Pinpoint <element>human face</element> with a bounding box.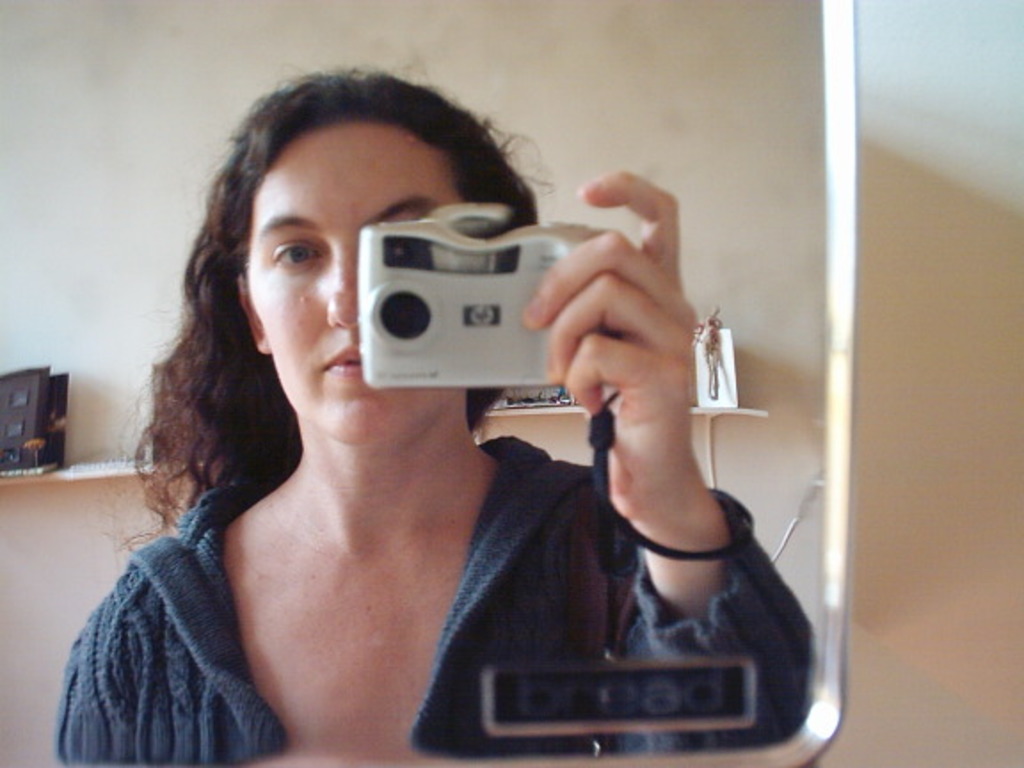
<bbox>247, 126, 464, 443</bbox>.
